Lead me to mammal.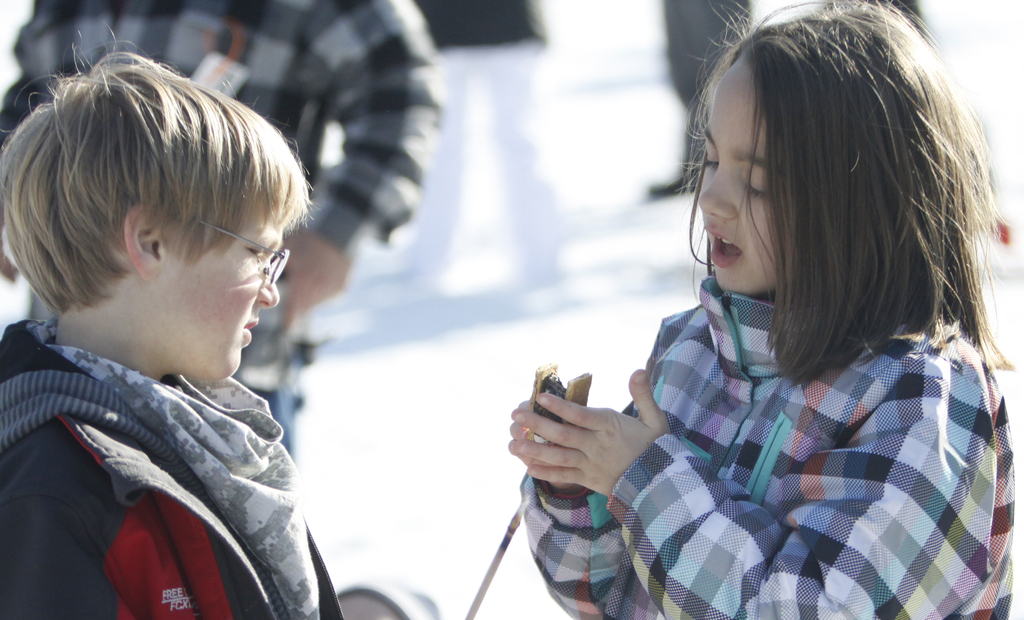
Lead to select_region(388, 0, 563, 283).
